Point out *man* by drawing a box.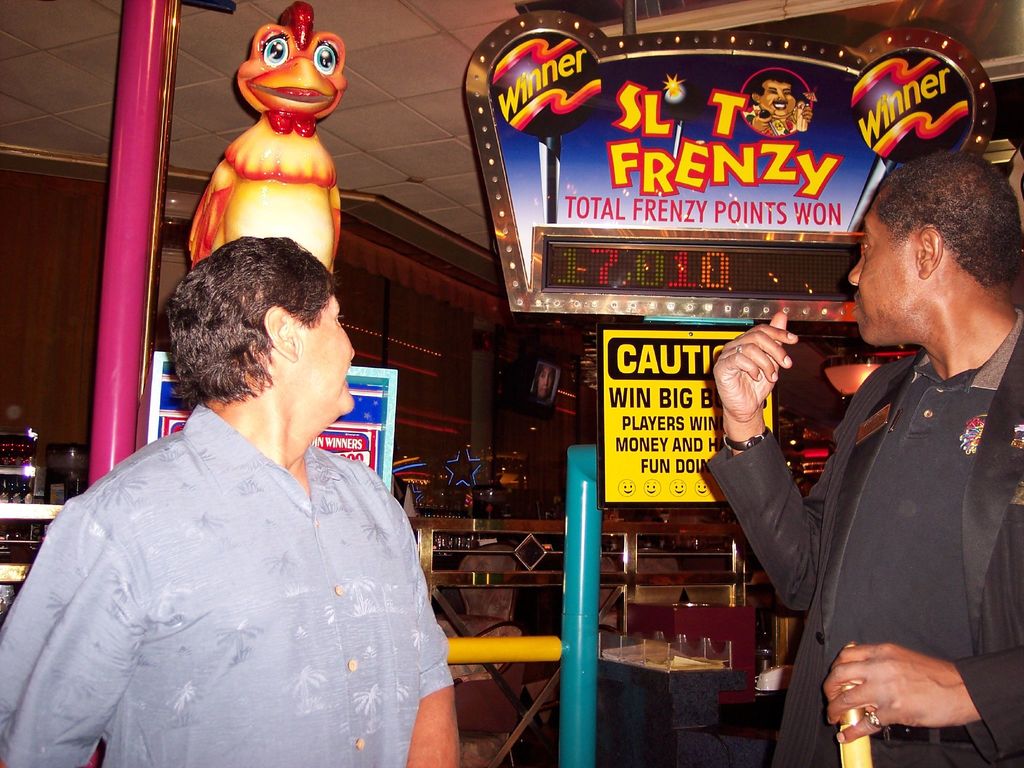
bbox=[742, 68, 815, 137].
